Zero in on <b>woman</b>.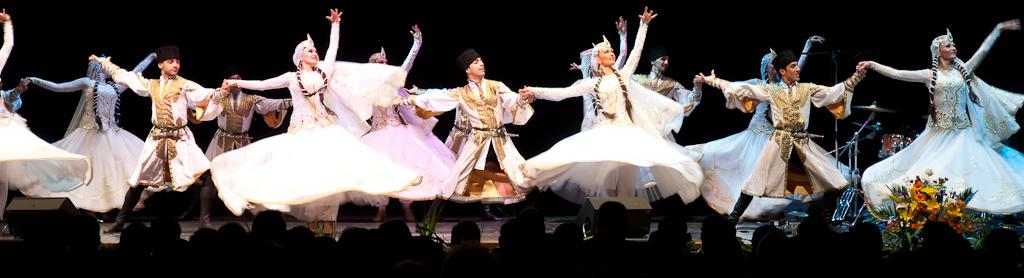
Zeroed in: (left=864, top=6, right=1020, bottom=249).
